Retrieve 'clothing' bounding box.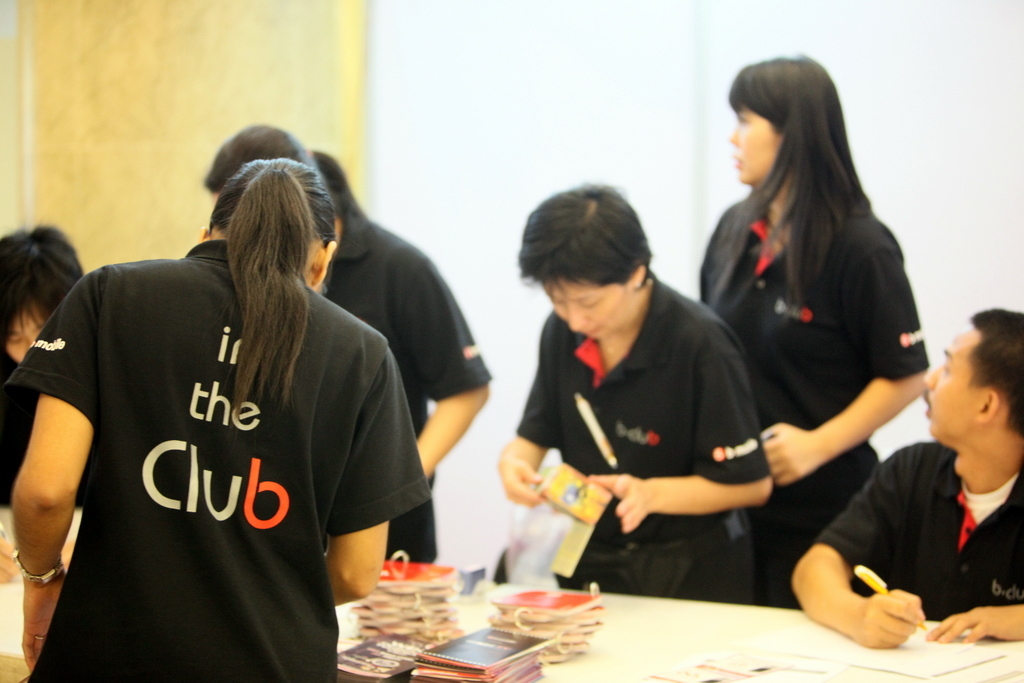
Bounding box: 516, 261, 785, 602.
